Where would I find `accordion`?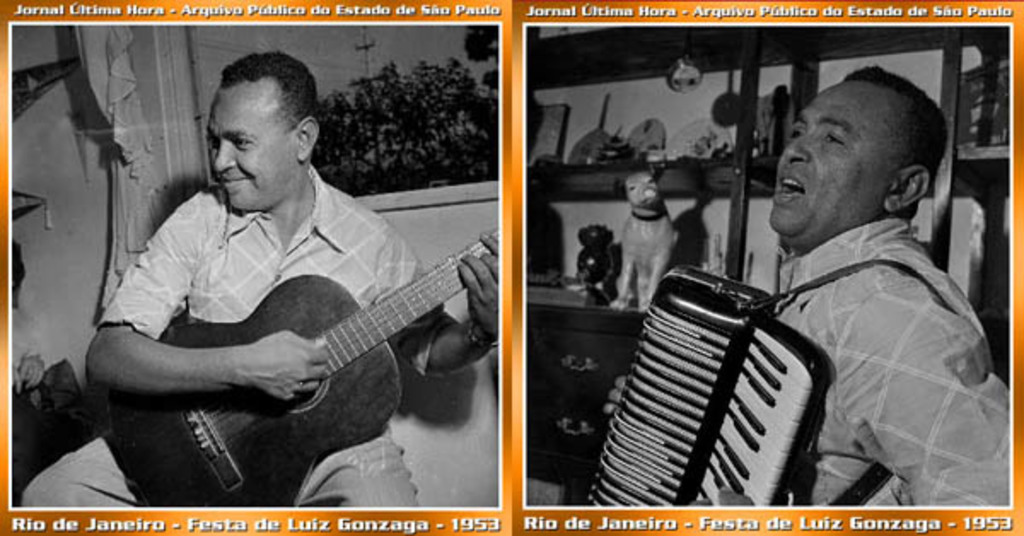
At {"left": 579, "top": 265, "right": 945, "bottom": 509}.
